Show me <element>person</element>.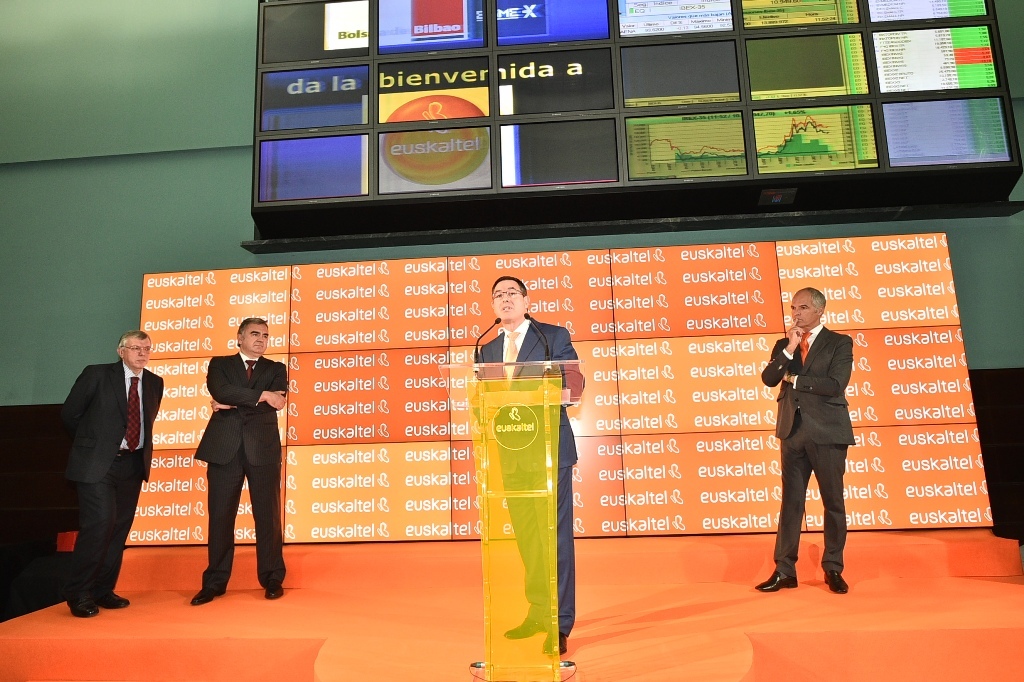
<element>person</element> is here: BBox(771, 276, 868, 602).
